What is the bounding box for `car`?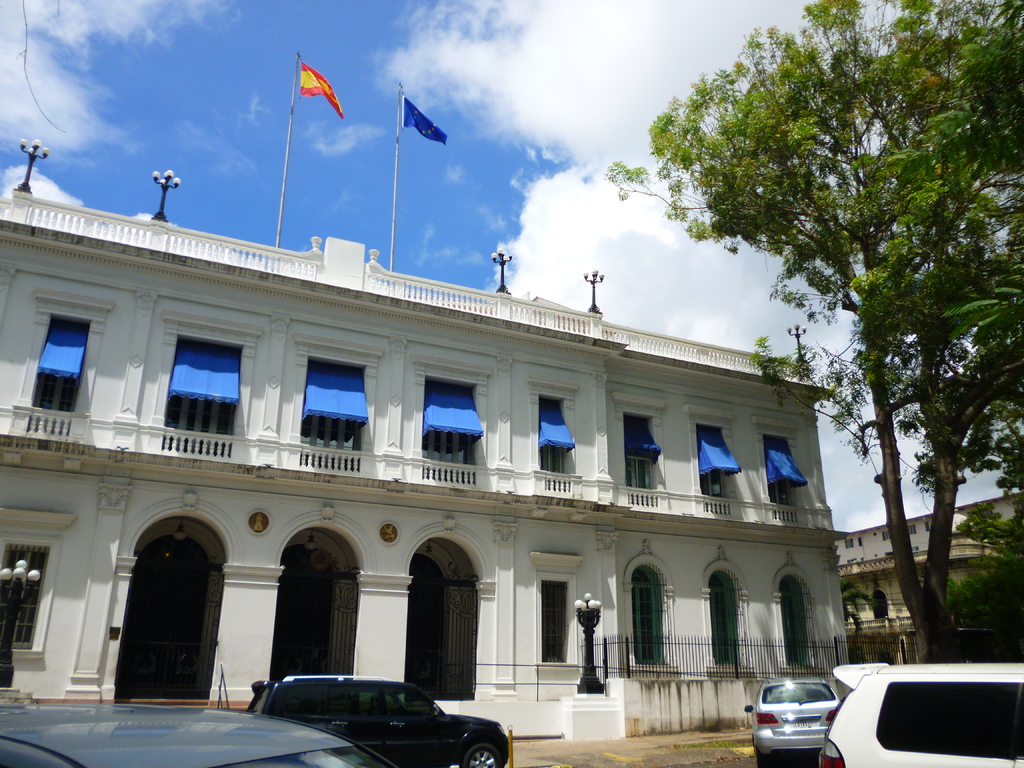
744 667 845 764.
